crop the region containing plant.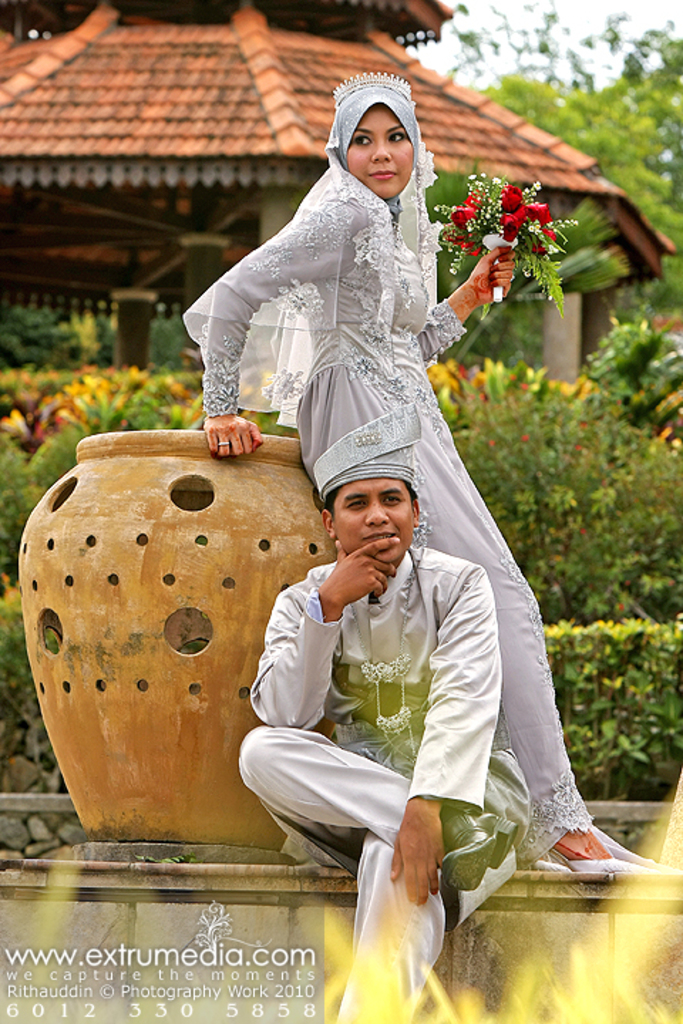
Crop region: Rect(115, 354, 232, 428).
